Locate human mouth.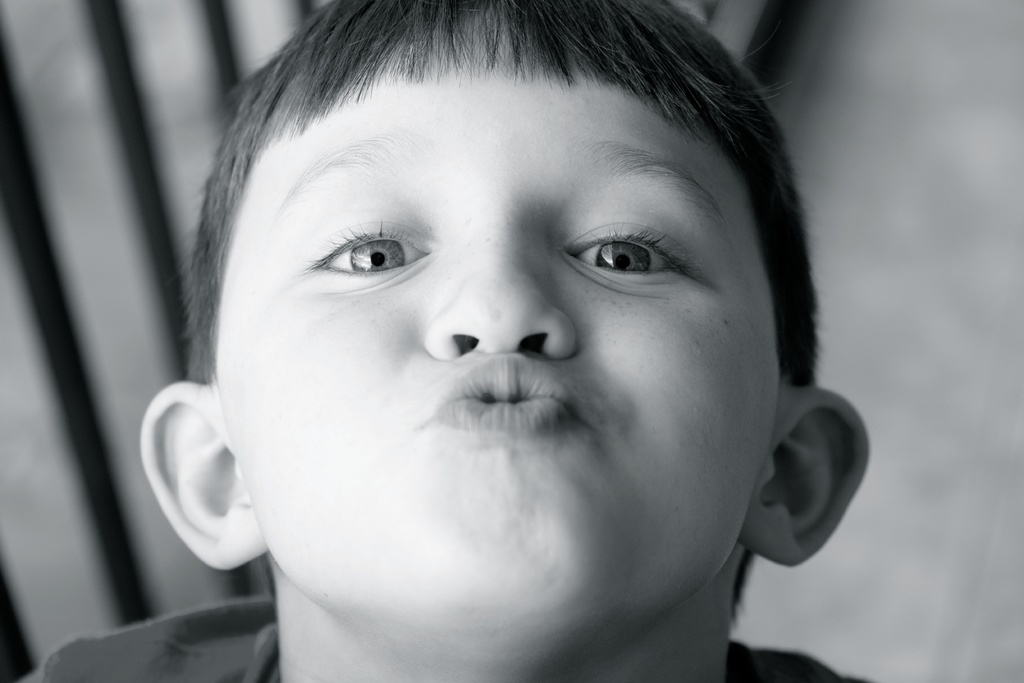
Bounding box: bbox(418, 356, 592, 440).
